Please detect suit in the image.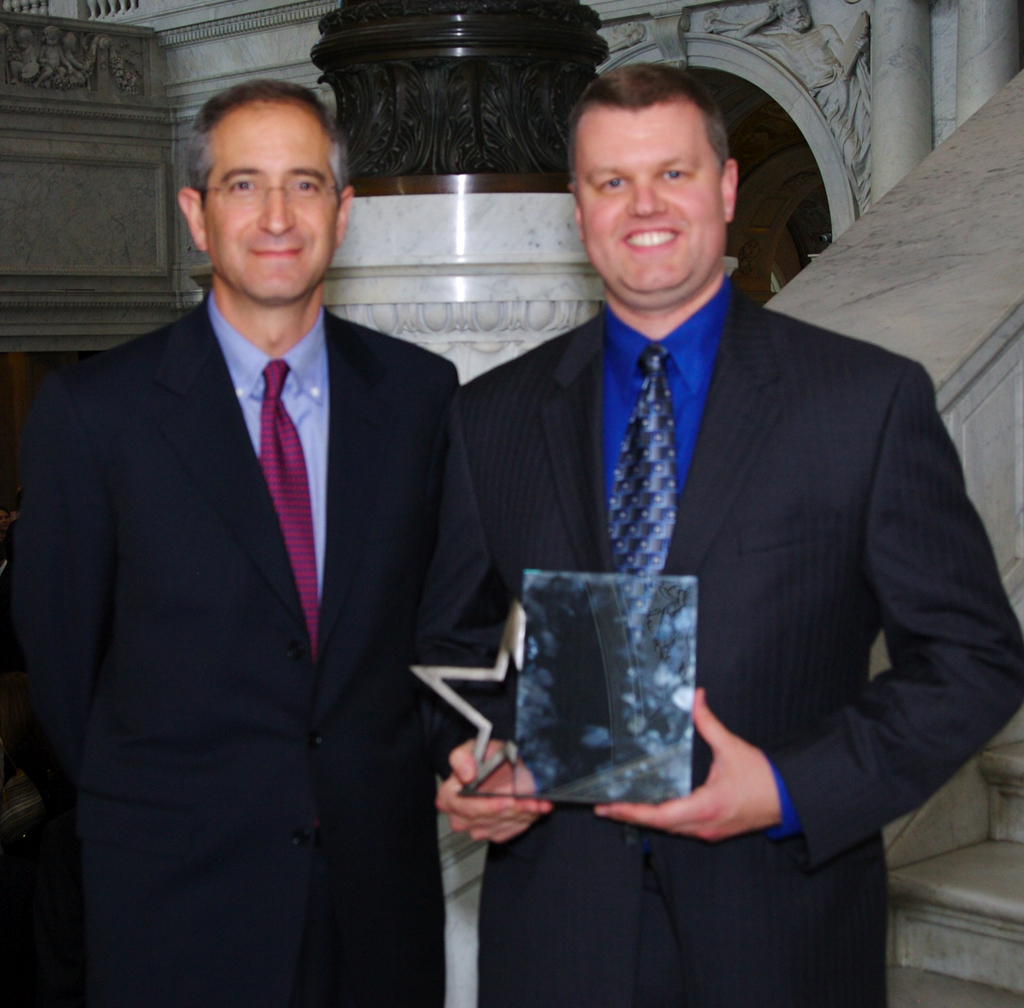
crop(30, 120, 482, 986).
